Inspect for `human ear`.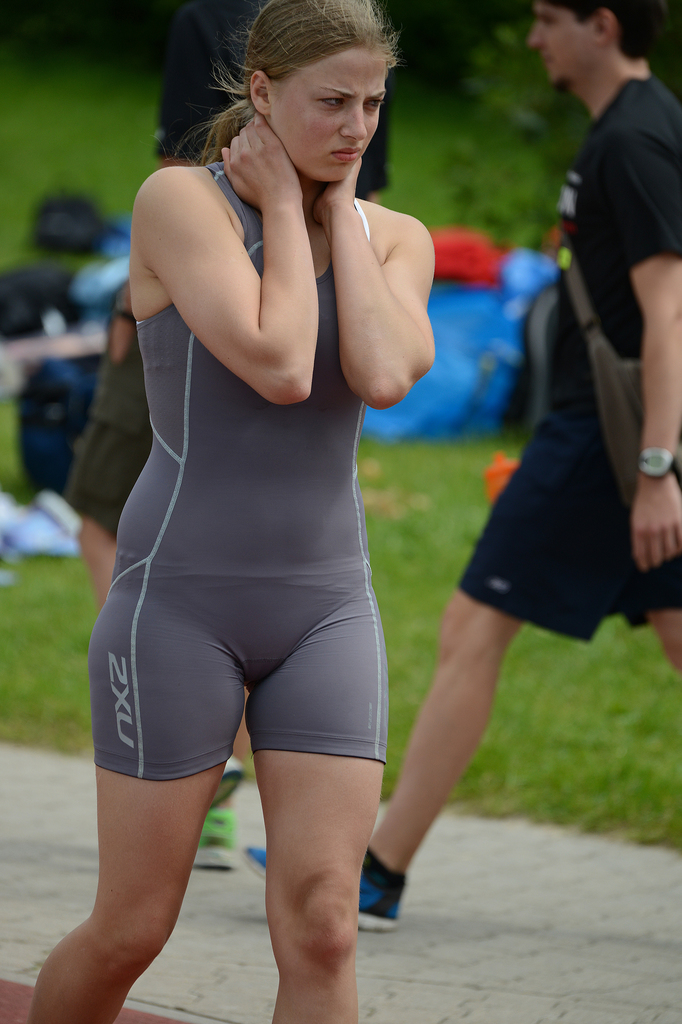
Inspection: (251, 65, 271, 114).
